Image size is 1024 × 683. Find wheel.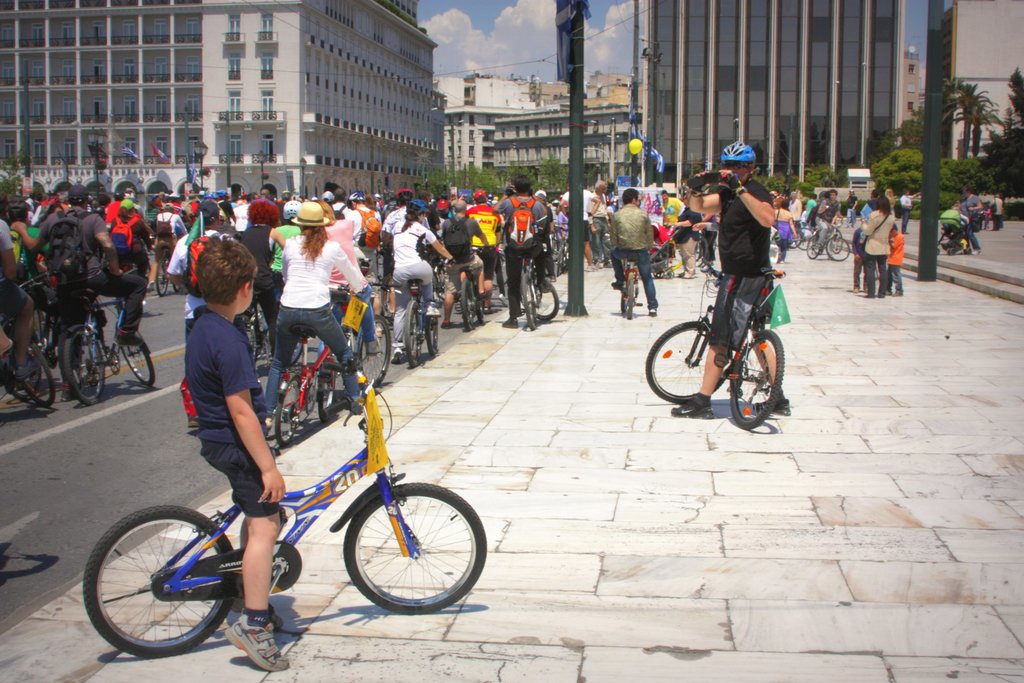
(x1=517, y1=270, x2=541, y2=332).
